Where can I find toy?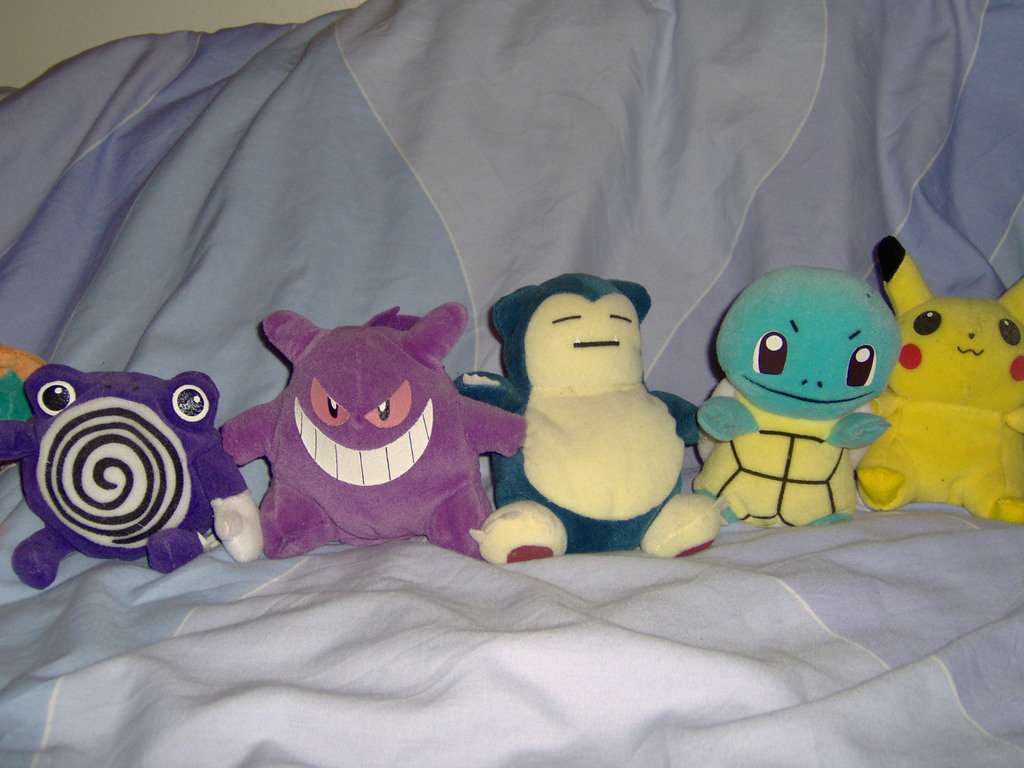
You can find it at {"left": 0, "top": 347, "right": 49, "bottom": 472}.
